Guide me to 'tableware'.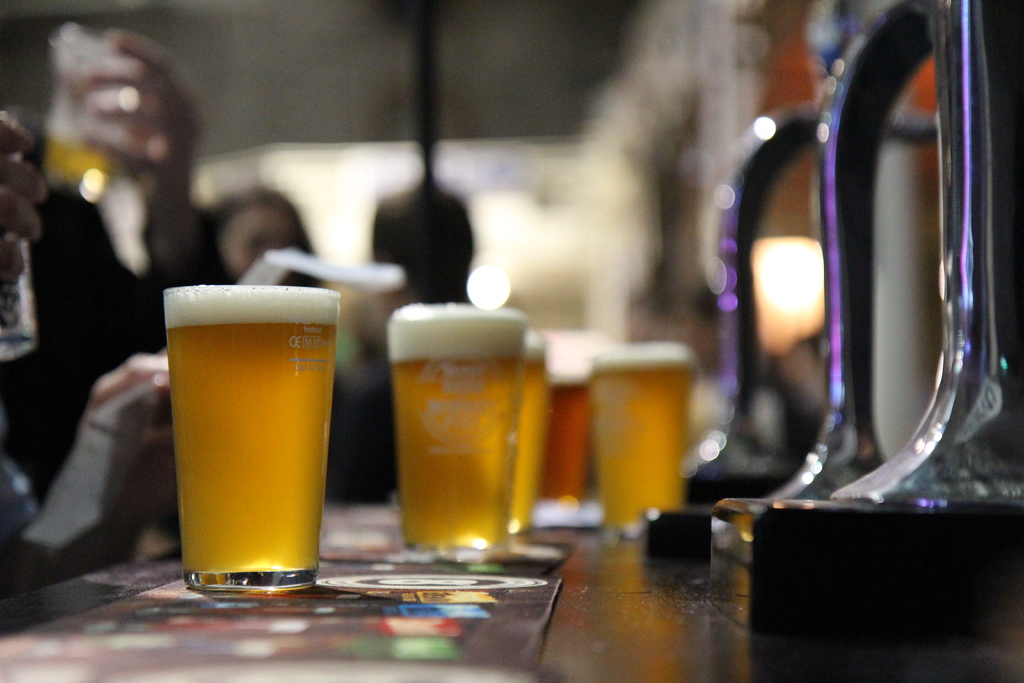
Guidance: x1=547, y1=329, x2=593, y2=514.
